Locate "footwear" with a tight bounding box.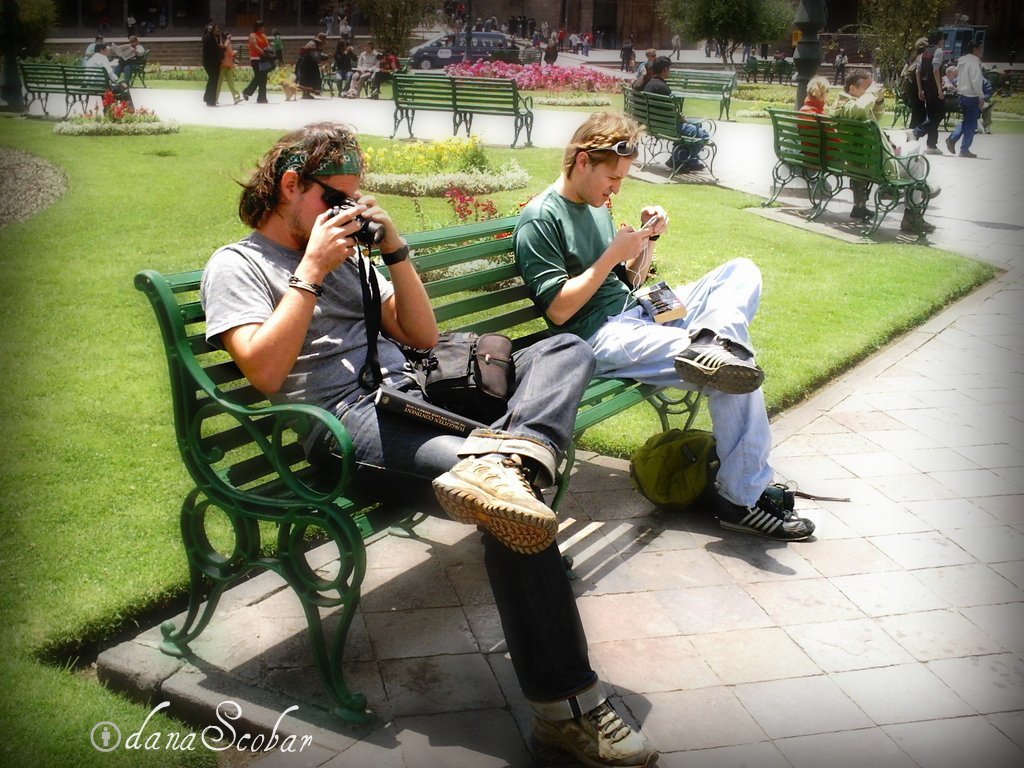
[left=233, top=97, right=241, bottom=106].
